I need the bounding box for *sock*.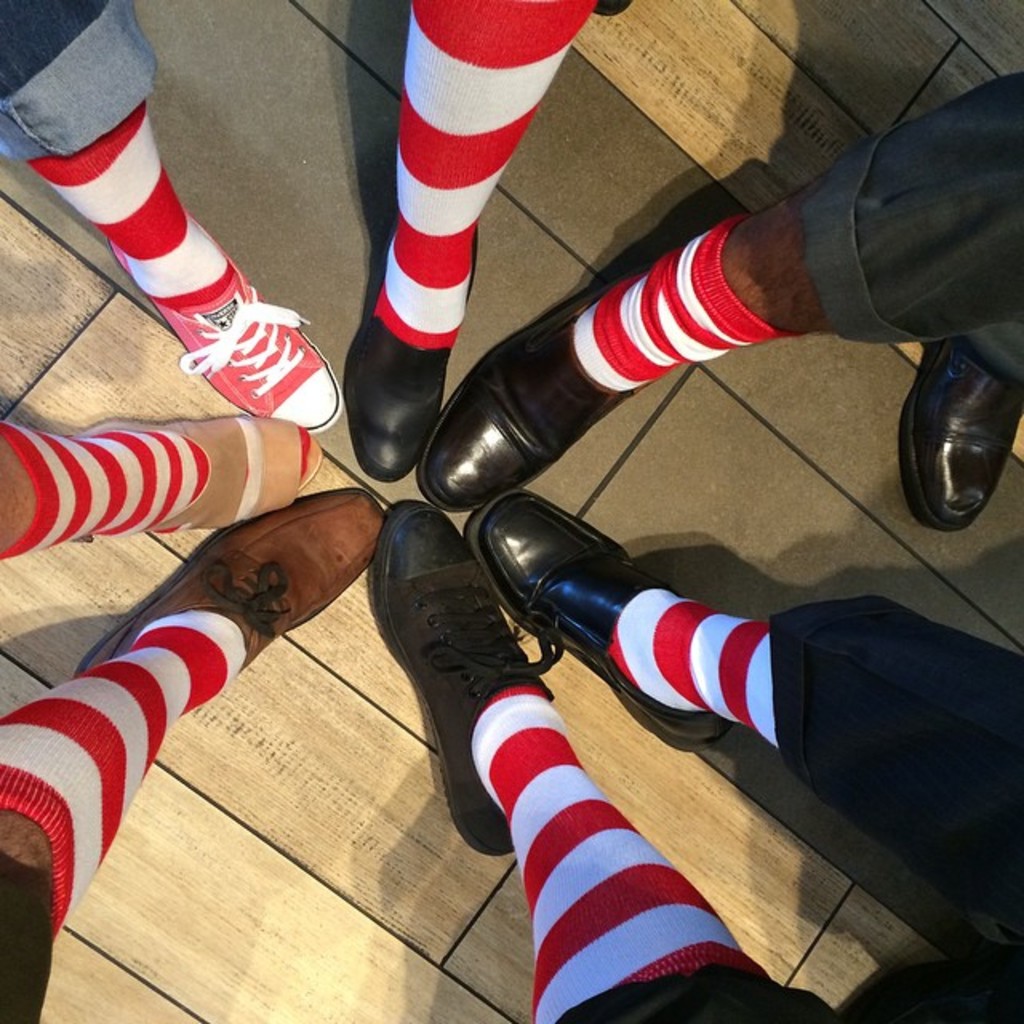
Here it is: (370, 0, 597, 349).
